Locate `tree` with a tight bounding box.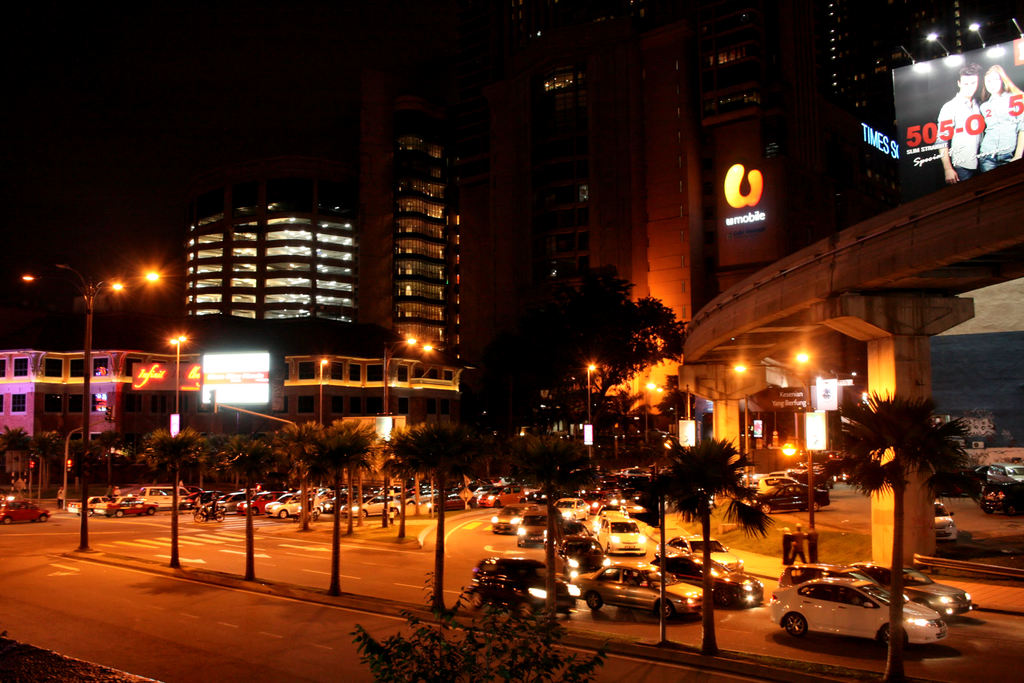
box=[831, 385, 975, 682].
